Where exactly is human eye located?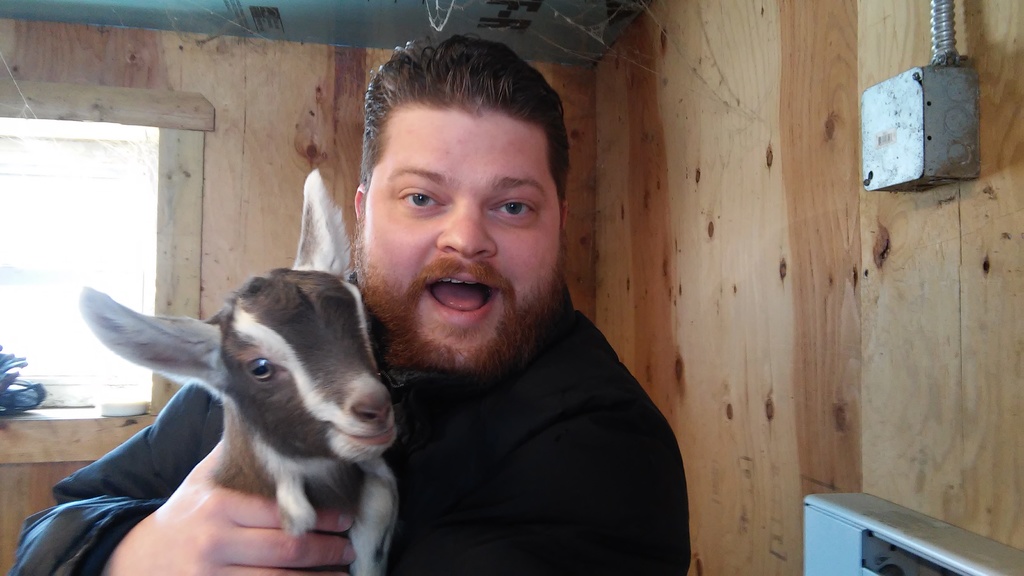
Its bounding box is crop(390, 184, 452, 214).
